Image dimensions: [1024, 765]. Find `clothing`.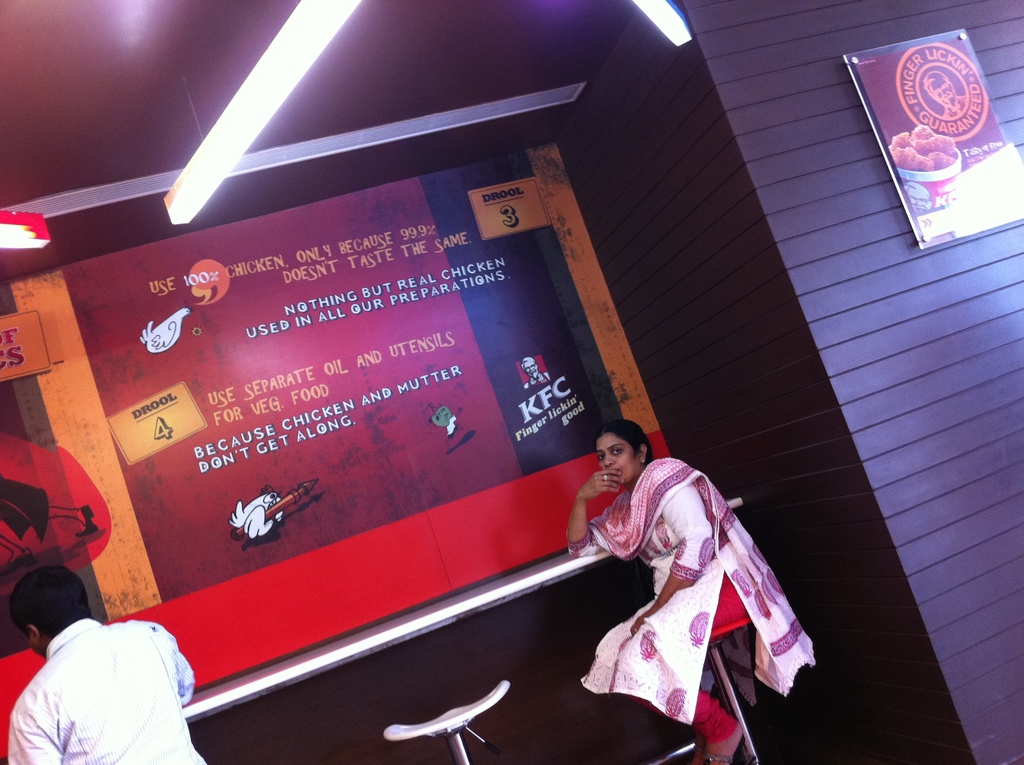
region(574, 451, 799, 736).
